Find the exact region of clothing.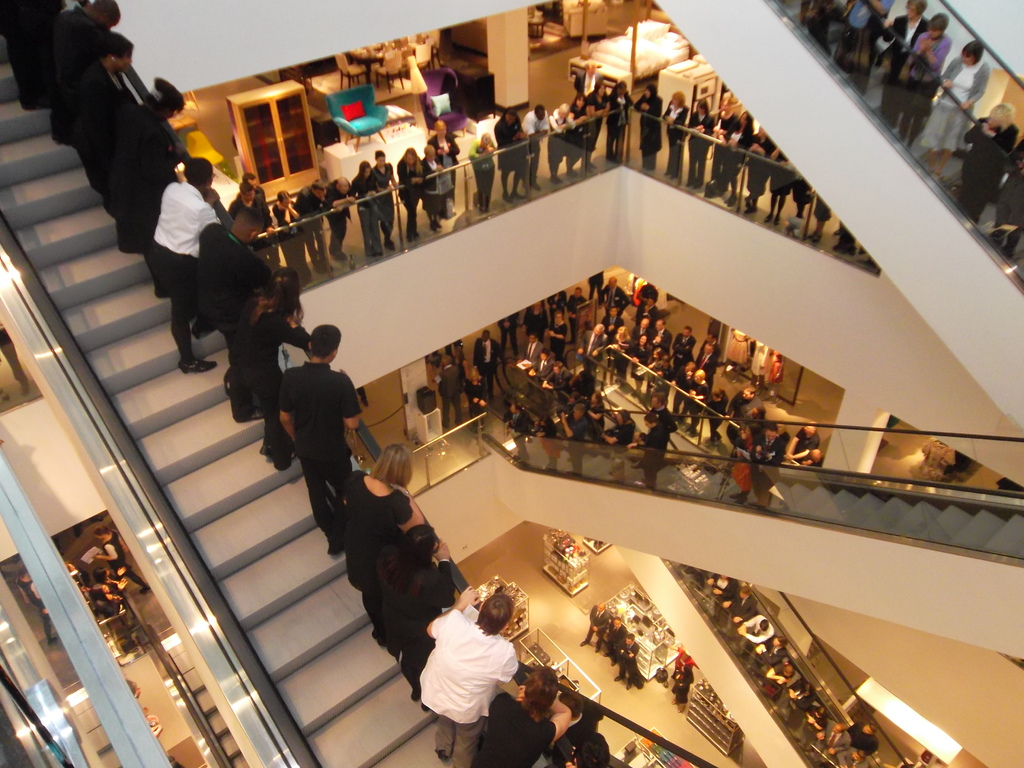
Exact region: [570, 297, 590, 331].
